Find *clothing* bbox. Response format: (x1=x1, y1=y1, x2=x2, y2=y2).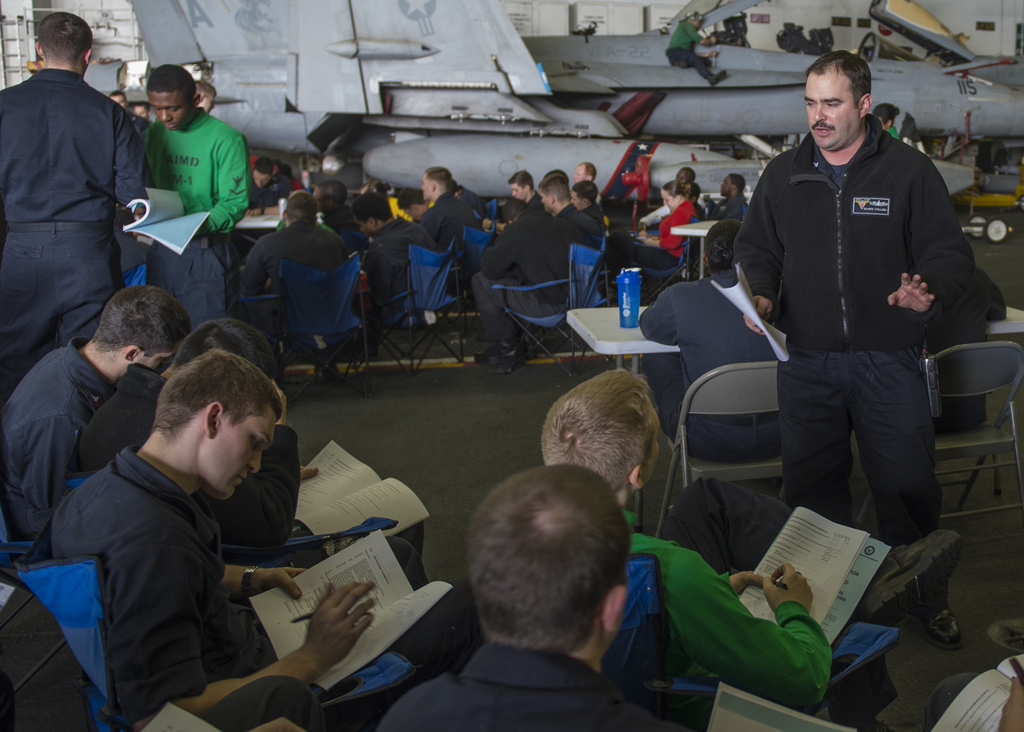
(x1=923, y1=259, x2=1008, y2=437).
